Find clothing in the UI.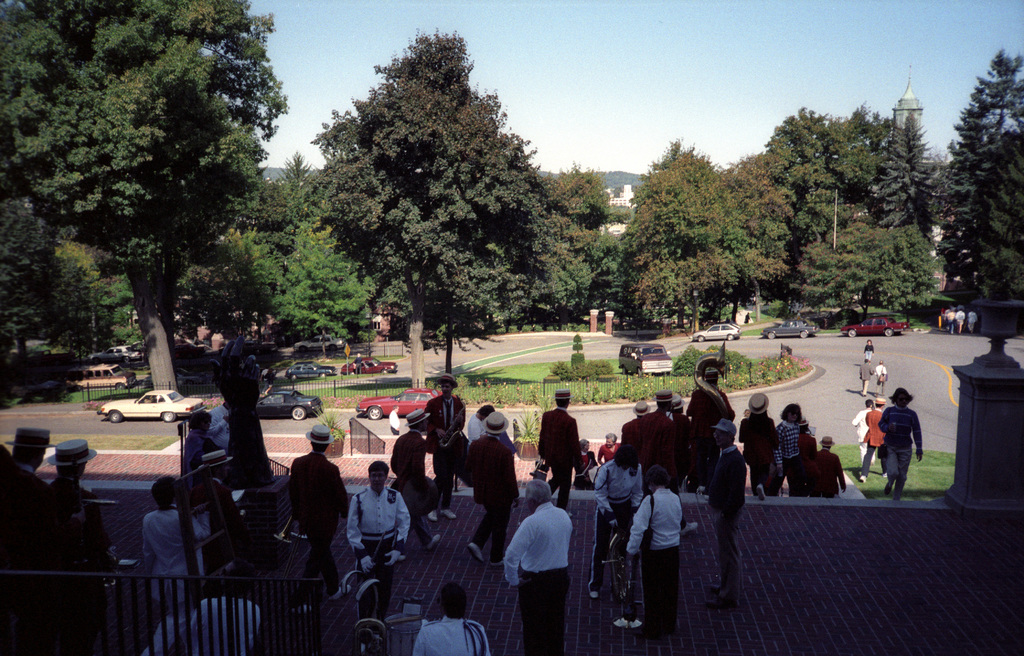
UI element at detection(867, 346, 873, 363).
